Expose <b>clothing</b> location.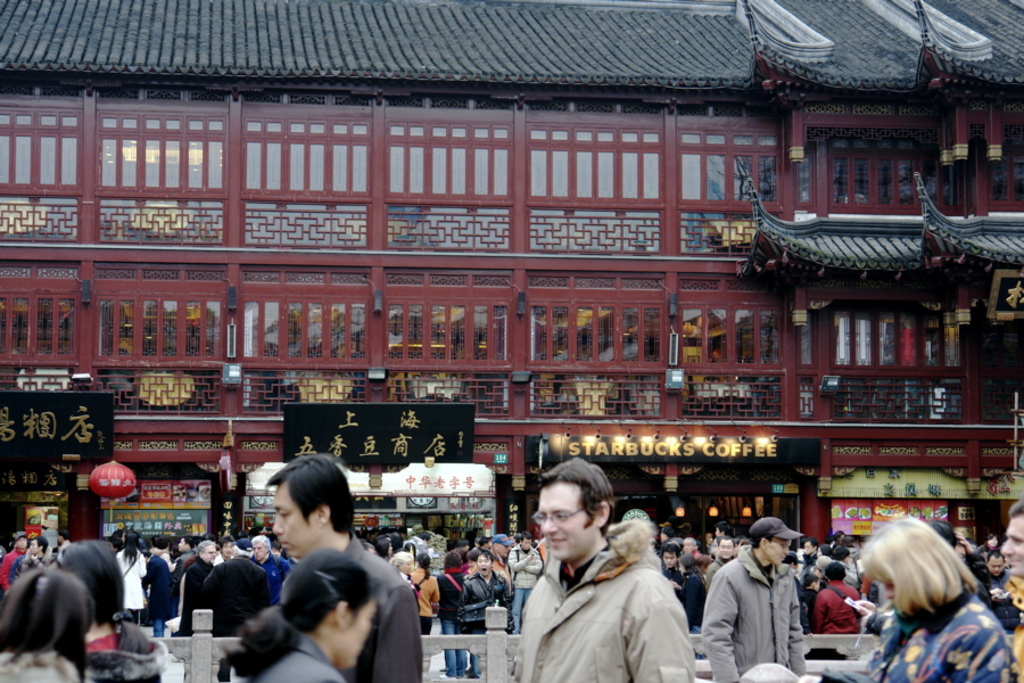
Exposed at box(814, 574, 866, 632).
